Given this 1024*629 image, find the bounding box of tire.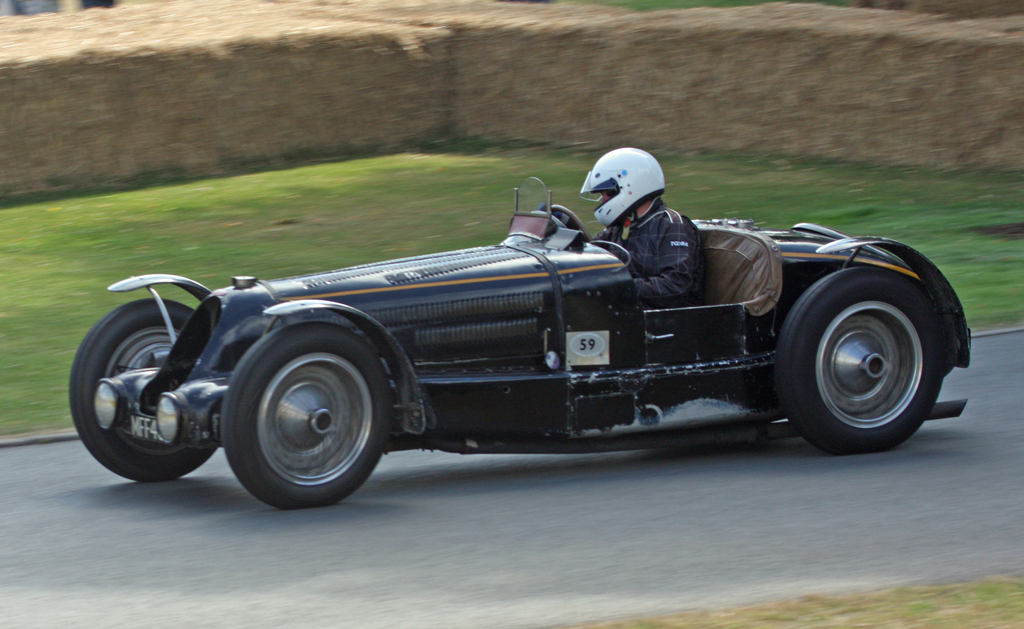
pyautogui.locateOnScreen(223, 323, 391, 512).
